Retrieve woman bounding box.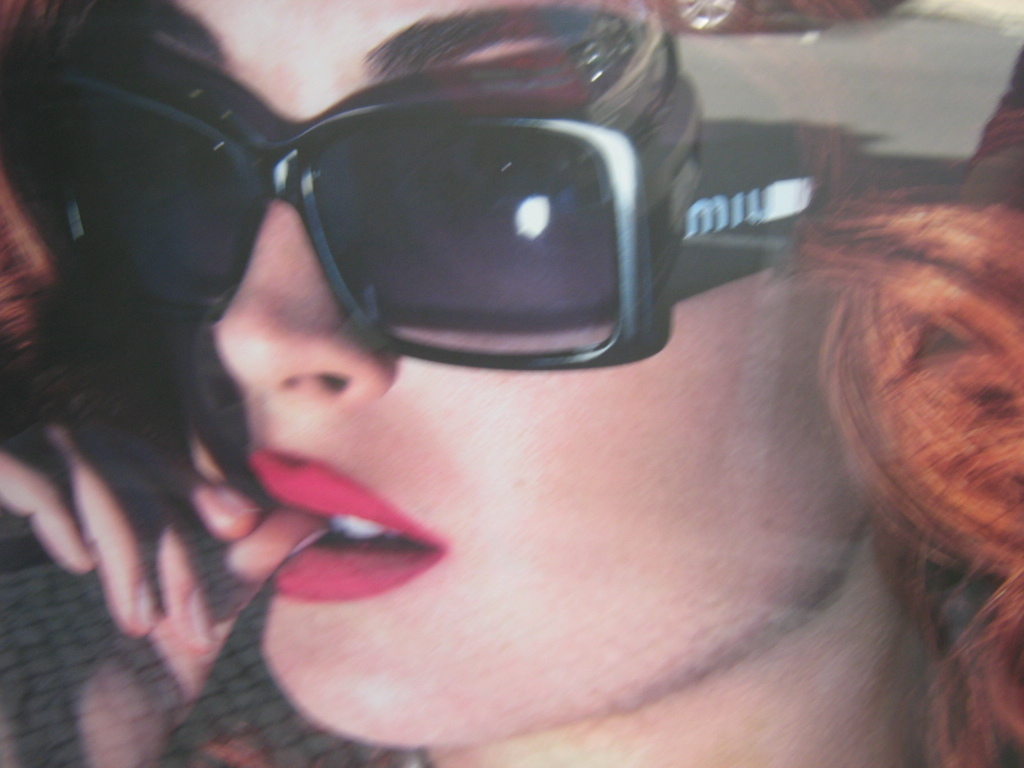
Bounding box: locate(0, 0, 1022, 767).
